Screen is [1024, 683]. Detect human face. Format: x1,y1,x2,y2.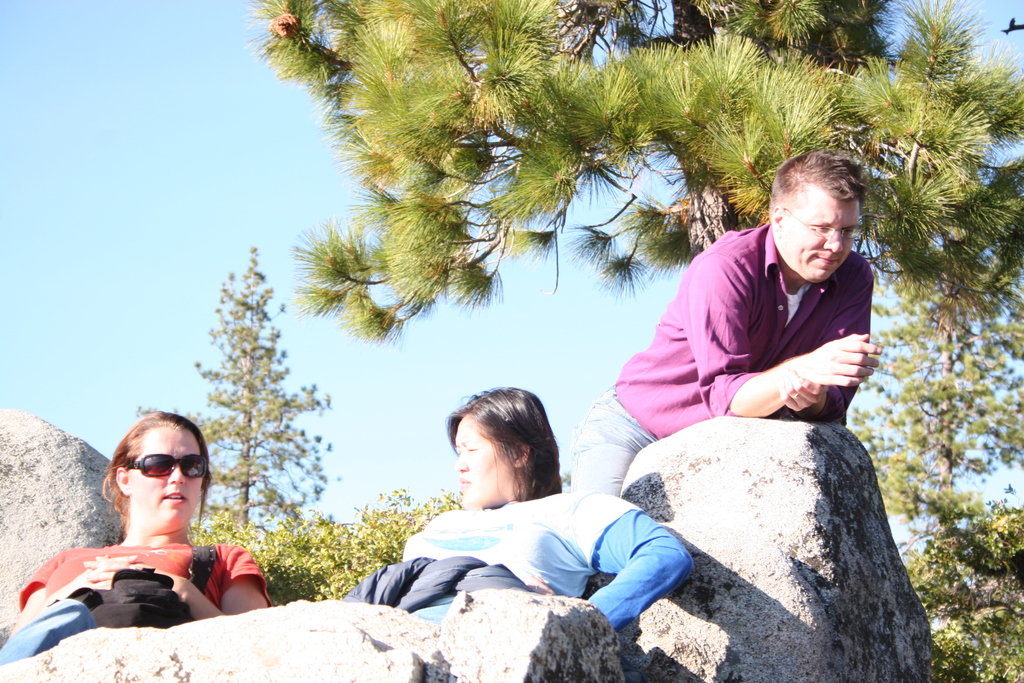
131,427,204,524.
